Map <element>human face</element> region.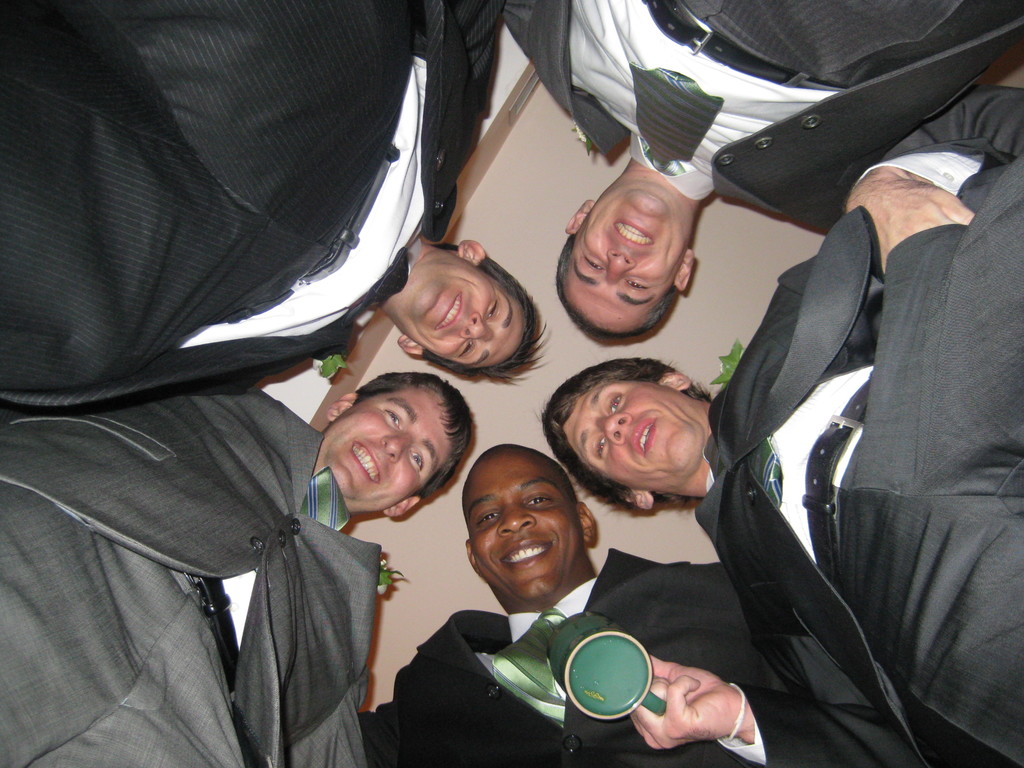
Mapped to [392, 257, 527, 367].
